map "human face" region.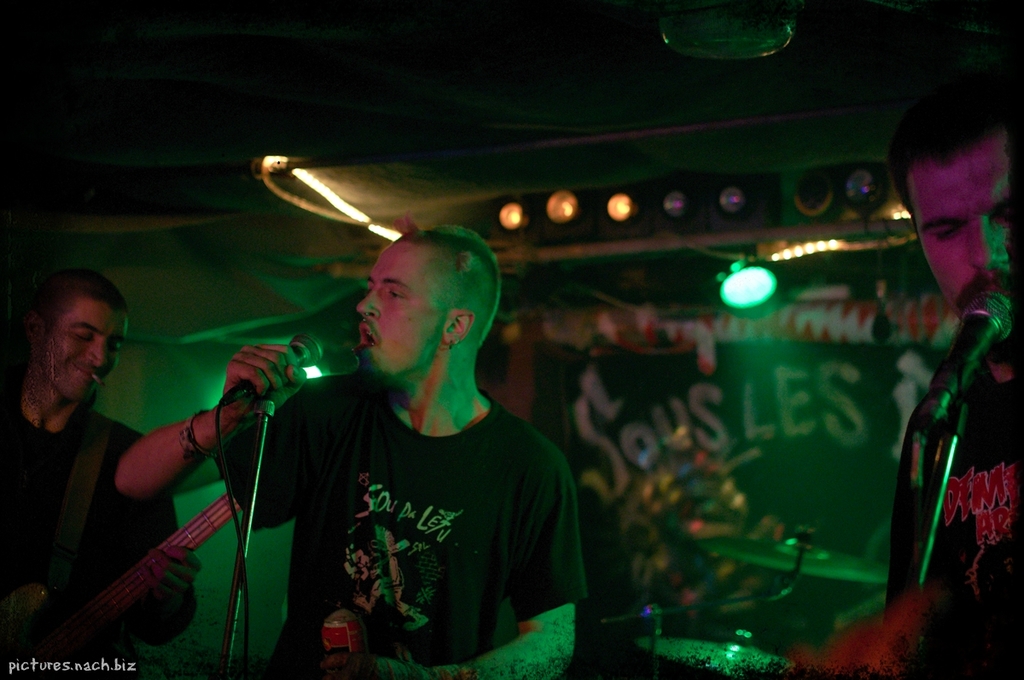
Mapped to box=[352, 235, 456, 381].
